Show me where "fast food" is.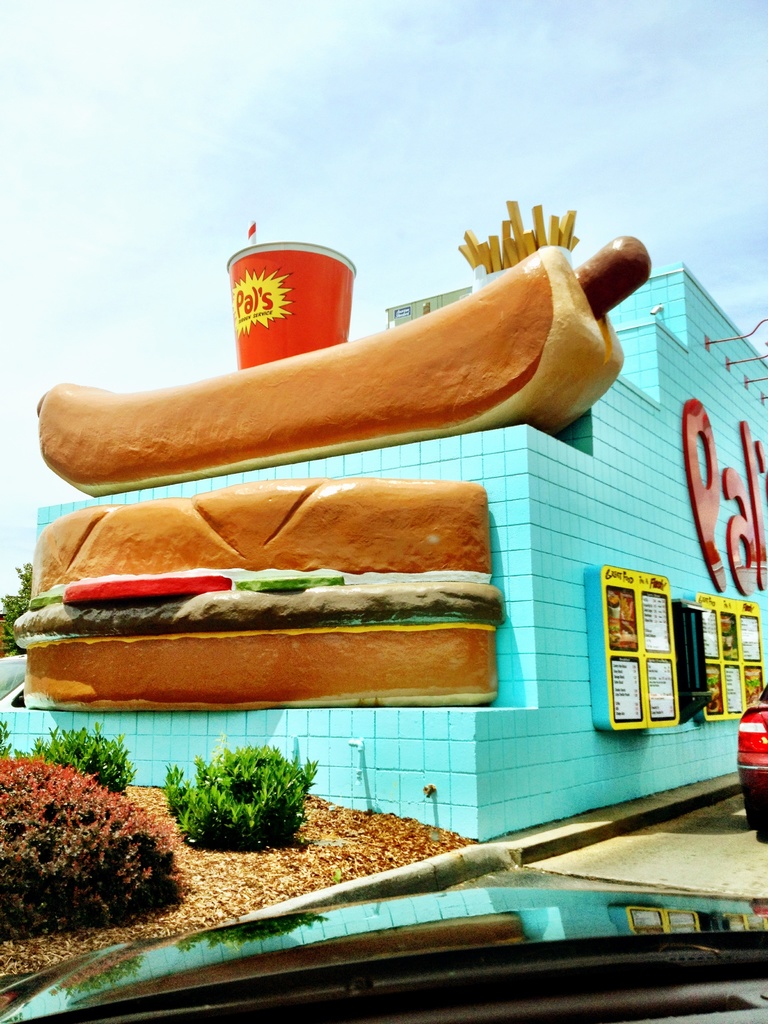
"fast food" is at Rect(611, 589, 639, 652).
